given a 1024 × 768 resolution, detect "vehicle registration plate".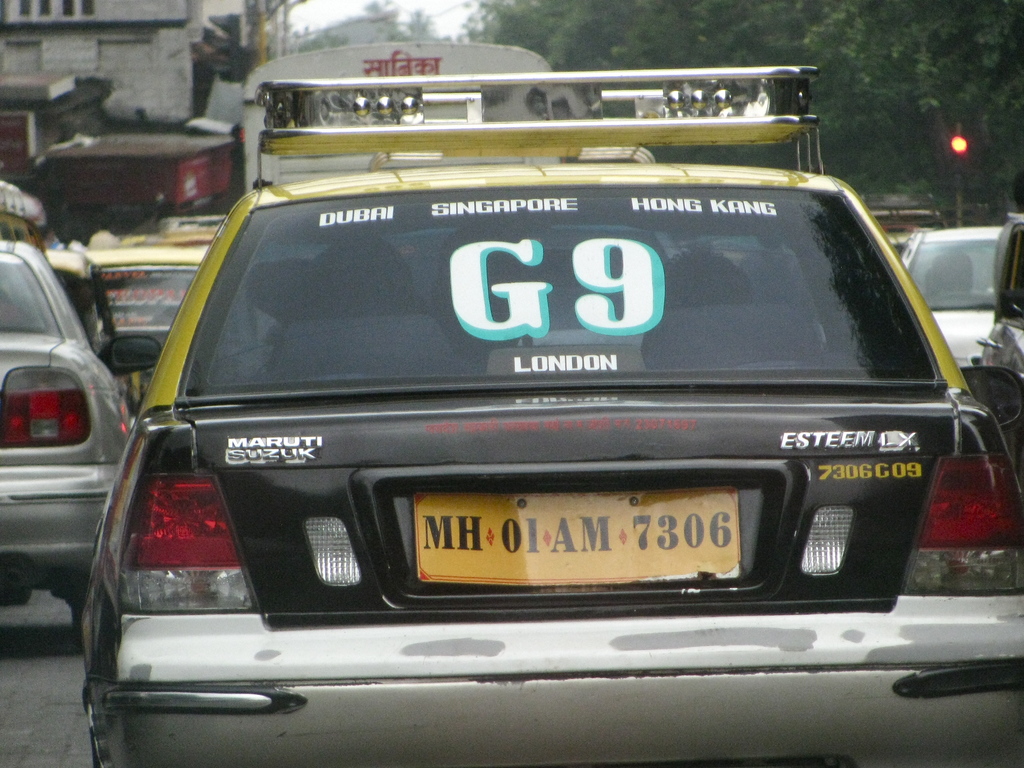
(x1=410, y1=489, x2=740, y2=589).
